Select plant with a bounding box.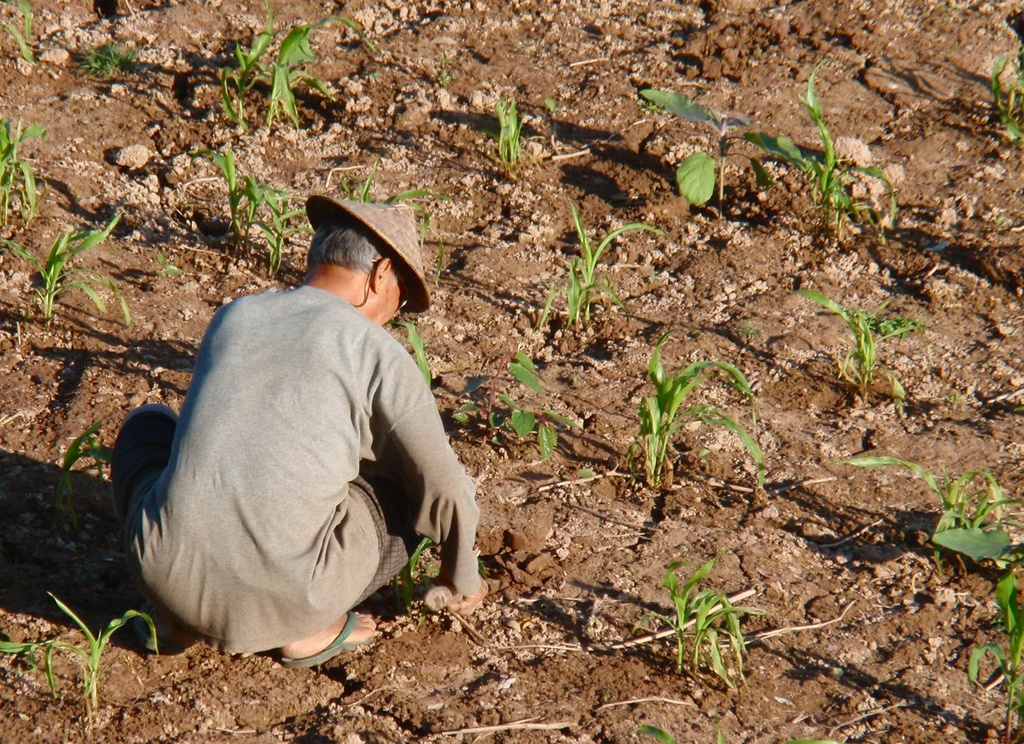
644/540/768/706.
